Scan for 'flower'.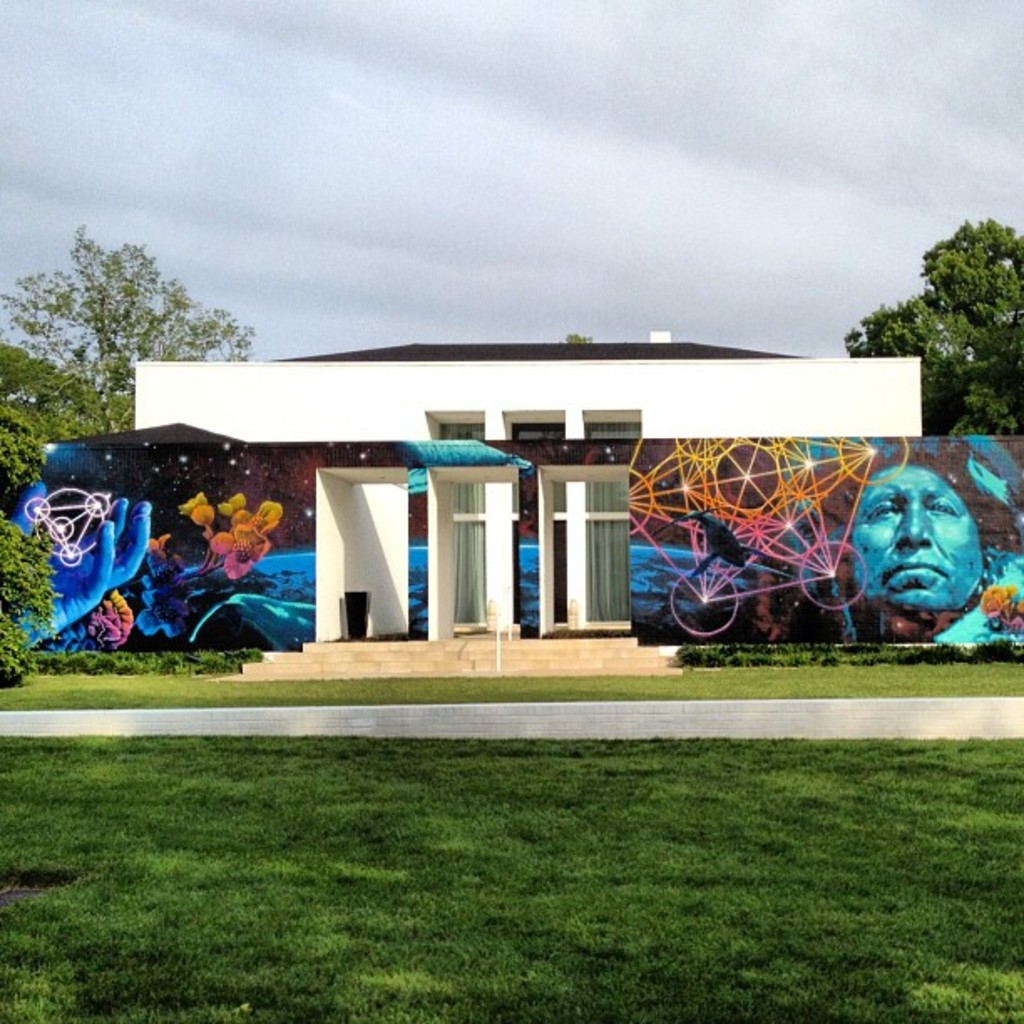
Scan result: (211, 515, 273, 577).
